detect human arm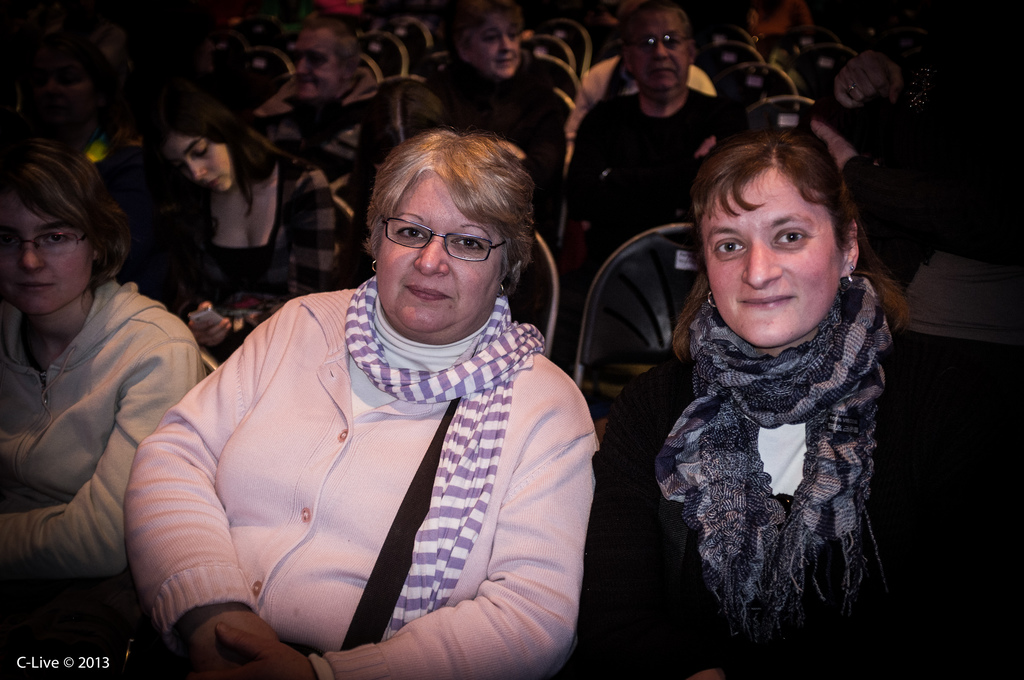
[811, 122, 908, 269]
